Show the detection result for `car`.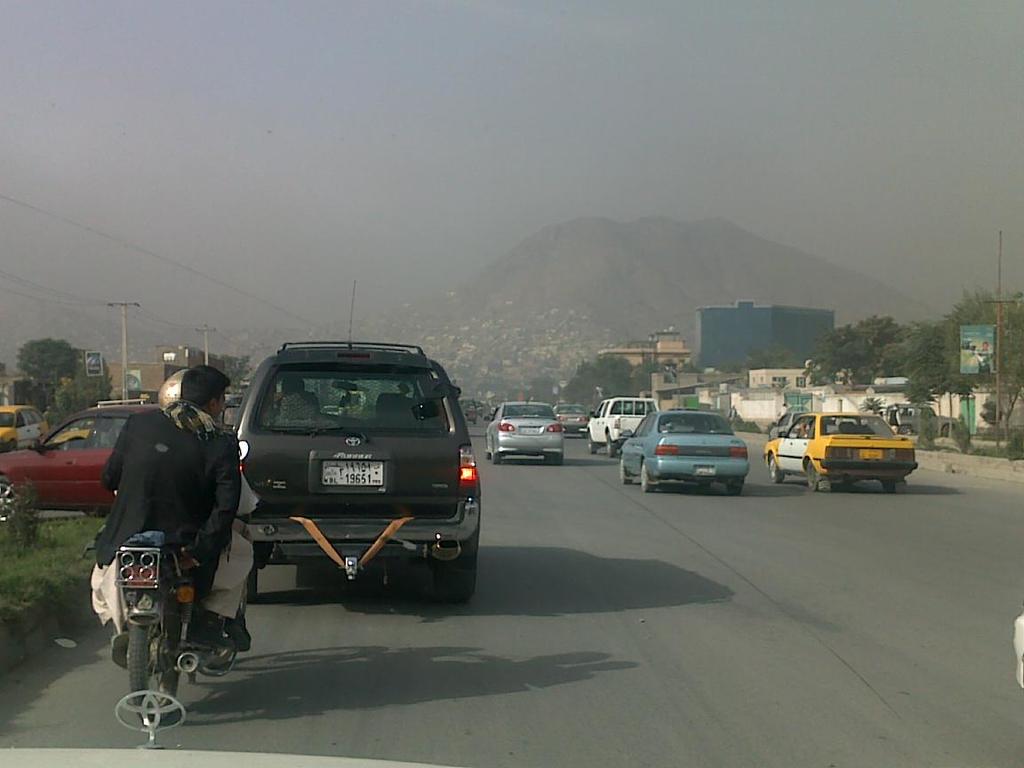
(x1=0, y1=402, x2=71, y2=450).
